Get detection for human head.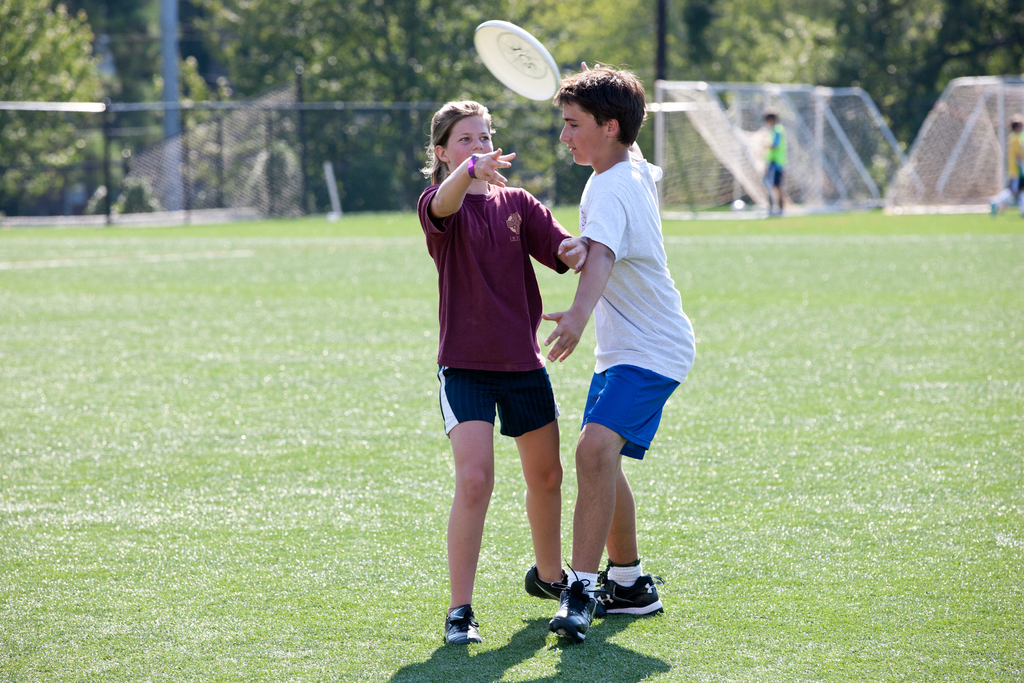
Detection: x1=429, y1=99, x2=495, y2=167.
